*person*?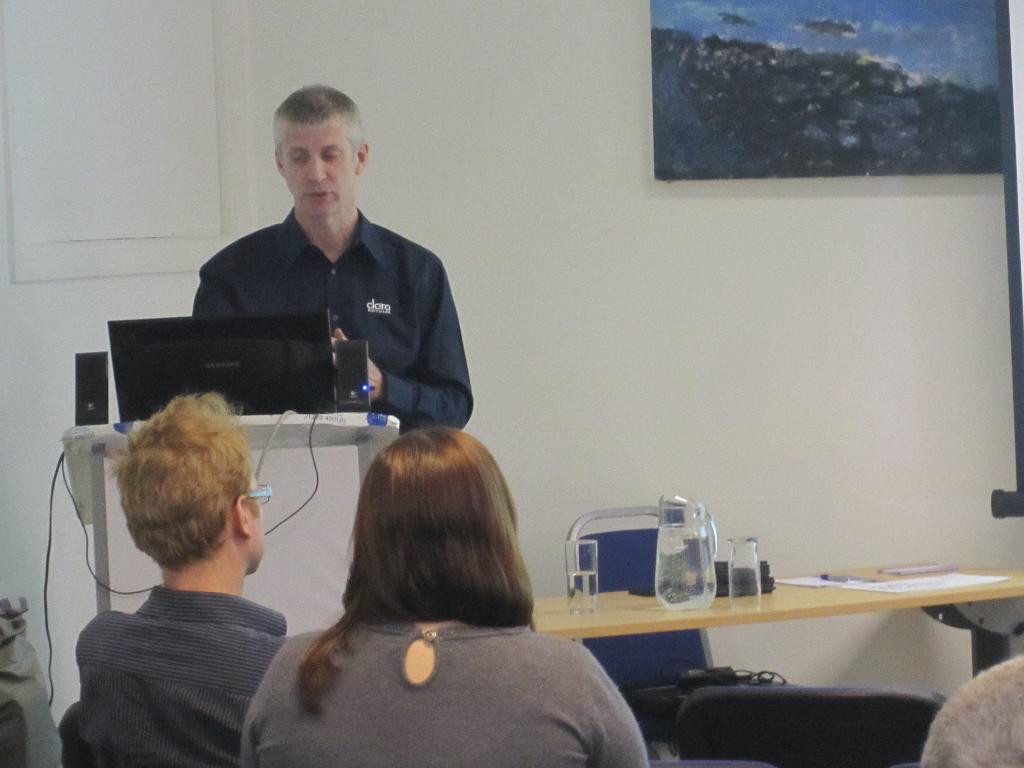
box=[167, 88, 468, 473]
